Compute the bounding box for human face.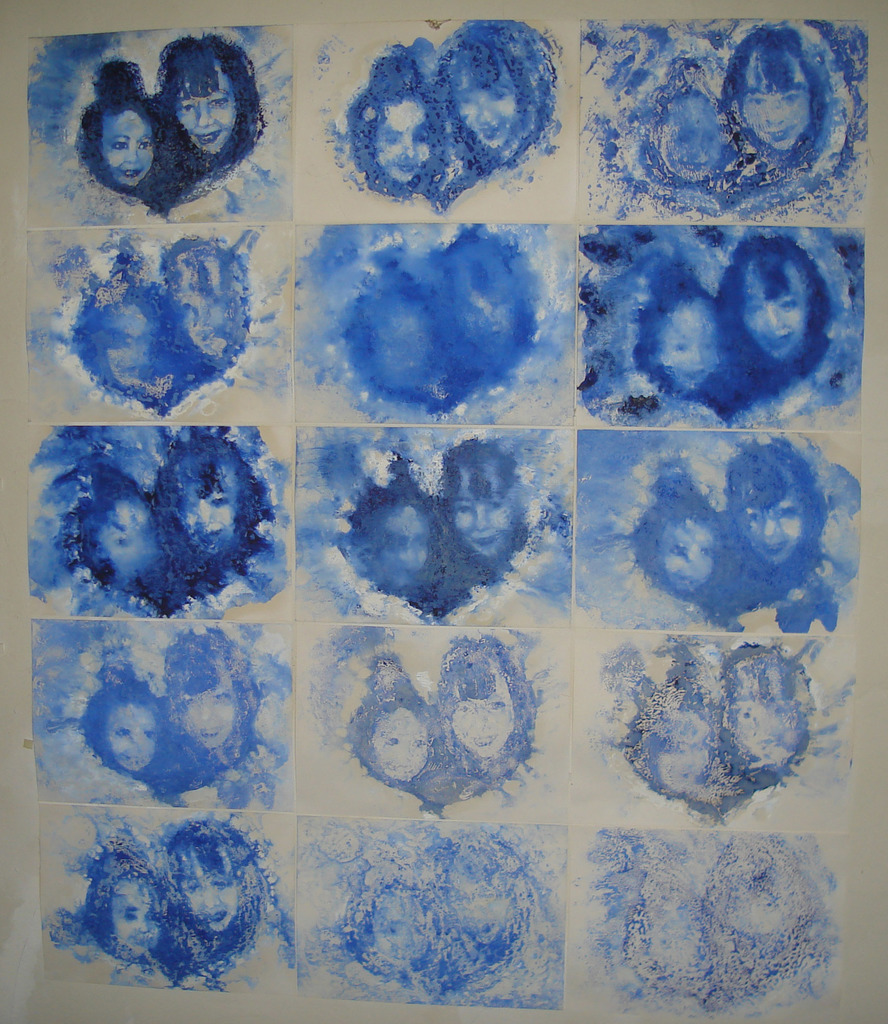
{"left": 660, "top": 94, "right": 723, "bottom": 175}.
